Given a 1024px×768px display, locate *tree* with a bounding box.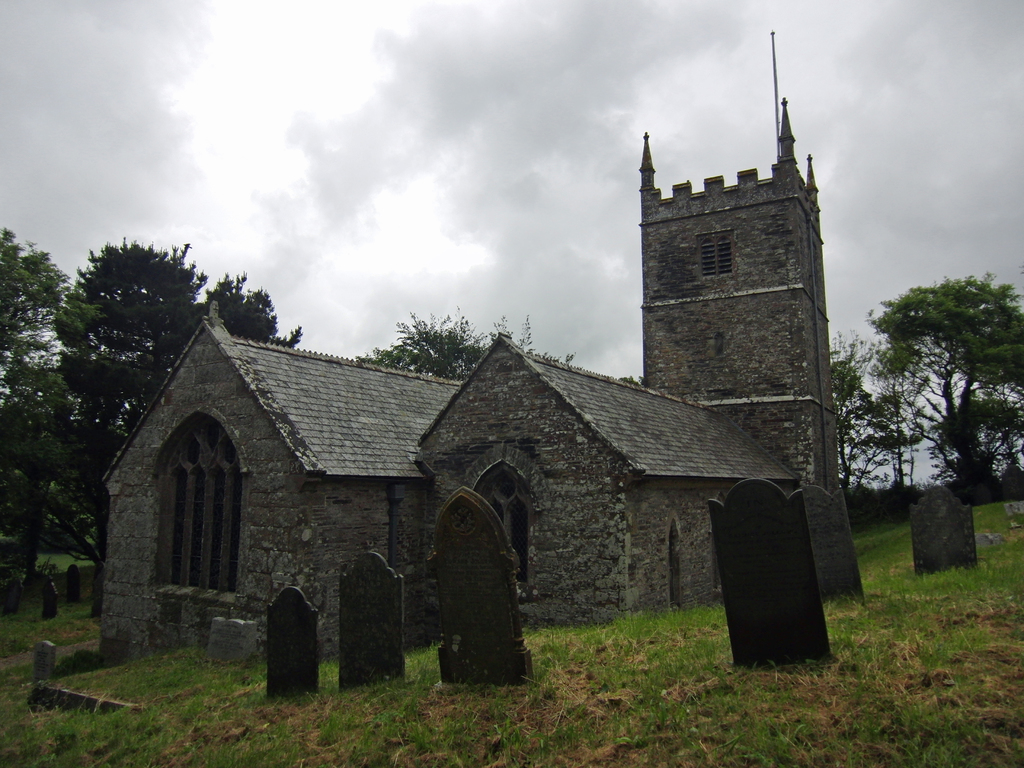
Located: [x1=820, y1=309, x2=907, y2=526].
